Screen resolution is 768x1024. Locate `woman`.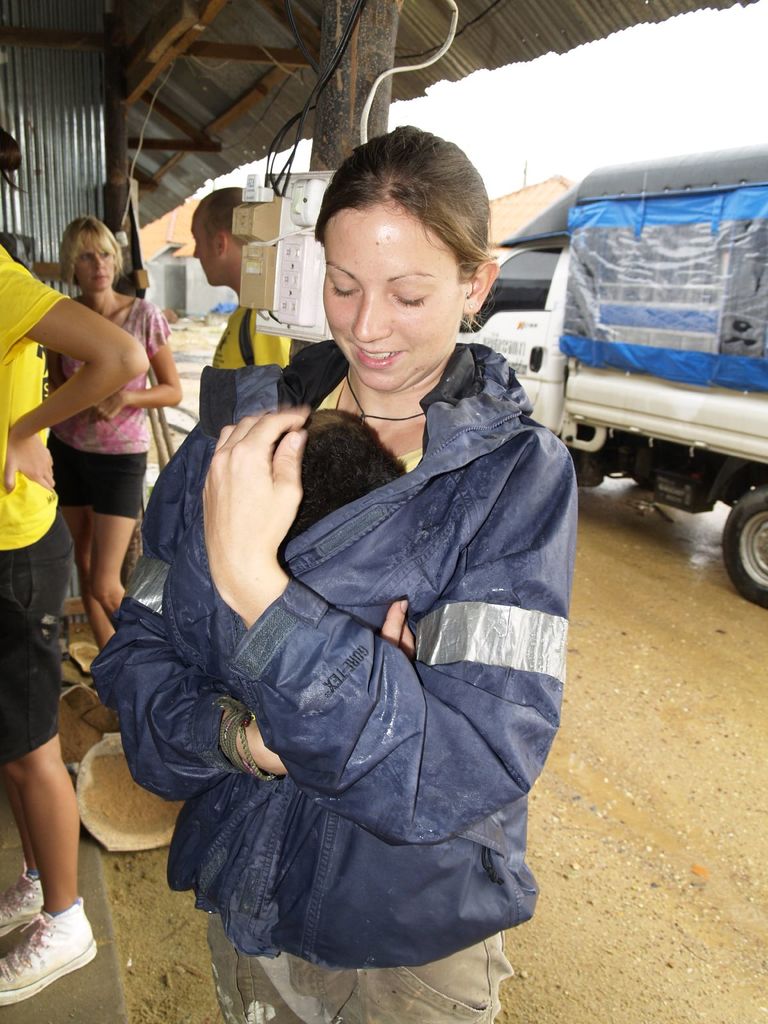
[0,113,149,1010].
